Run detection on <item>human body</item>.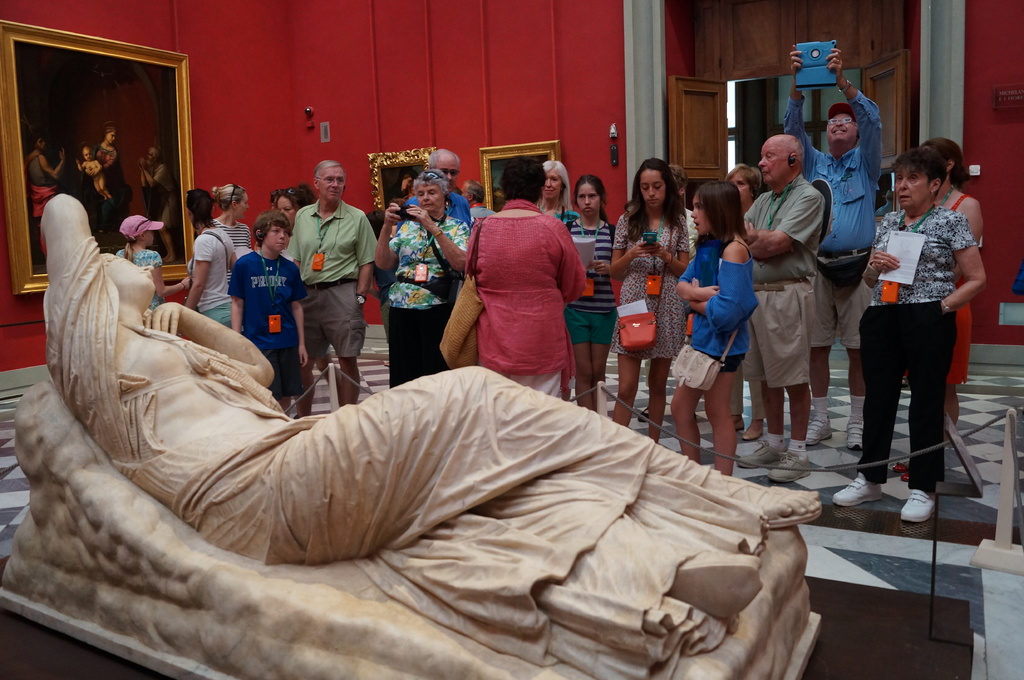
Result: 892/184/982/484.
